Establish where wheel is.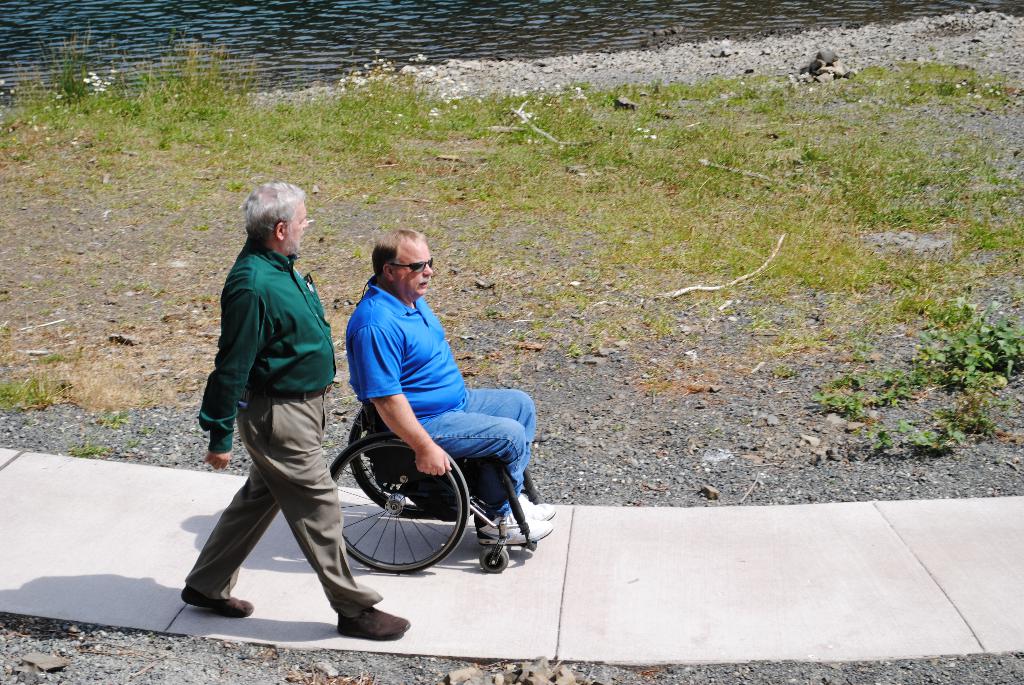
Established at rect(326, 440, 470, 578).
